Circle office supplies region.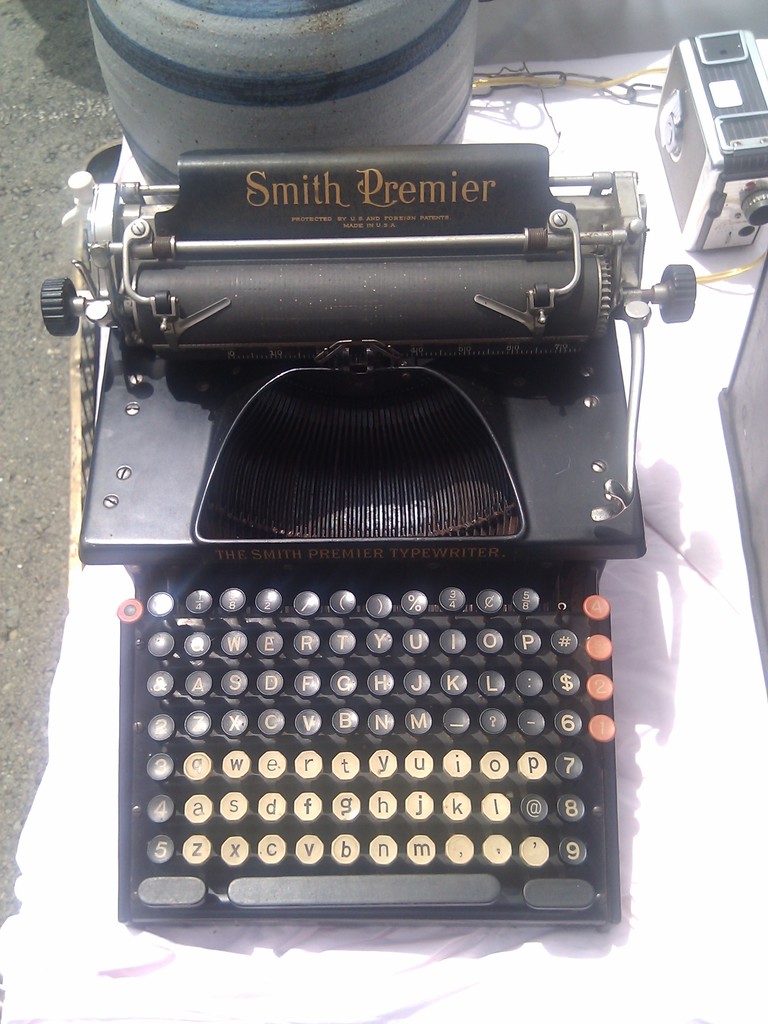
Region: {"x1": 642, "y1": 28, "x2": 767, "y2": 252}.
